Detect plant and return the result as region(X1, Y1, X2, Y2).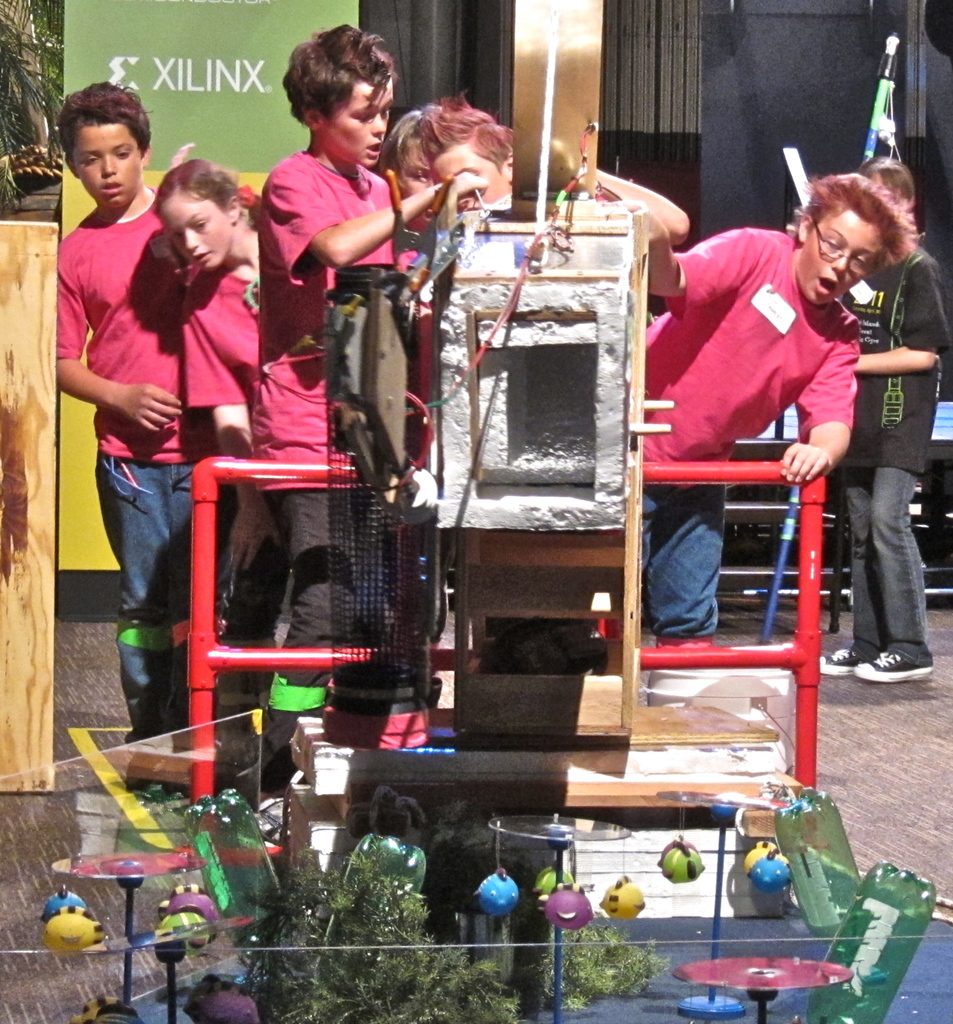
region(560, 909, 674, 1010).
